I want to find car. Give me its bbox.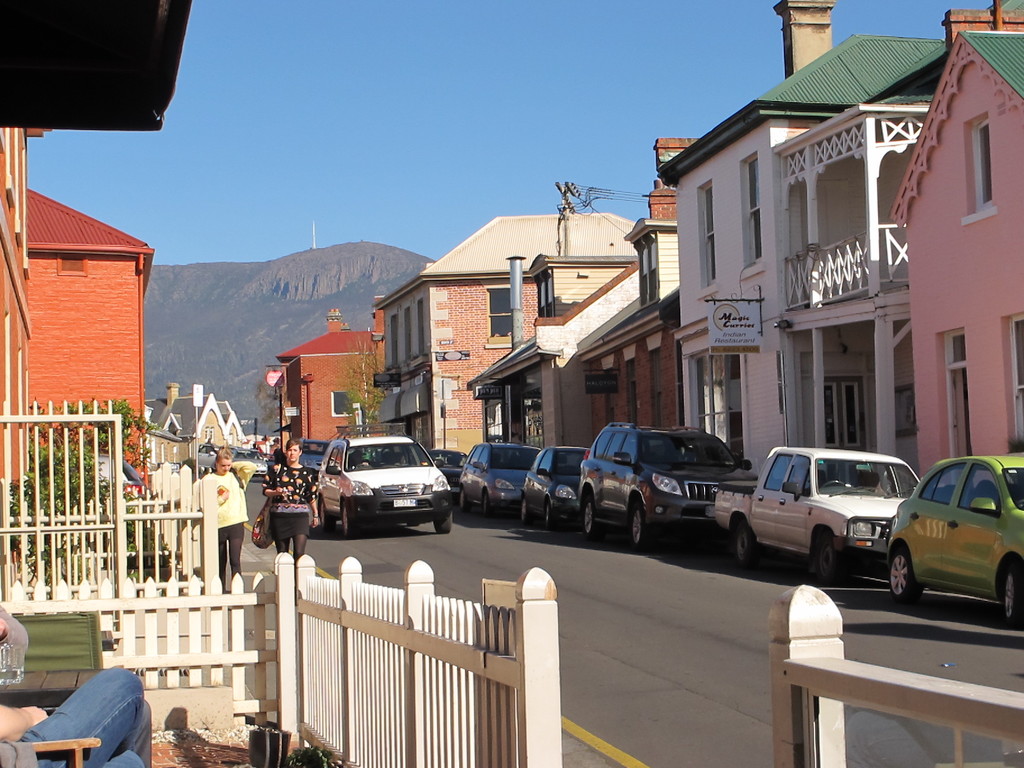
195:442:218:468.
